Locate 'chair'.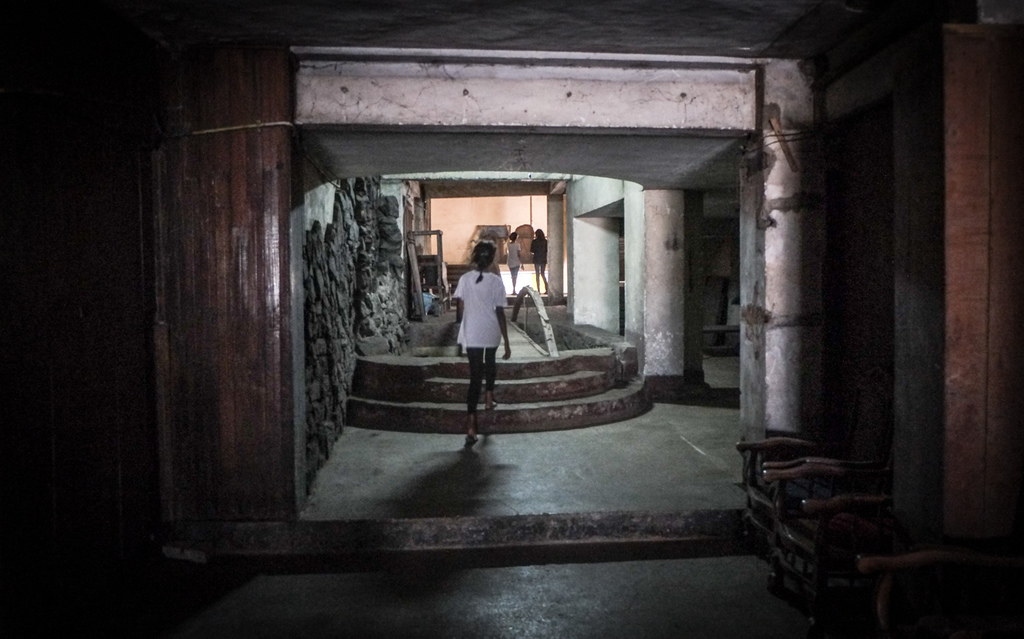
Bounding box: region(731, 436, 862, 560).
